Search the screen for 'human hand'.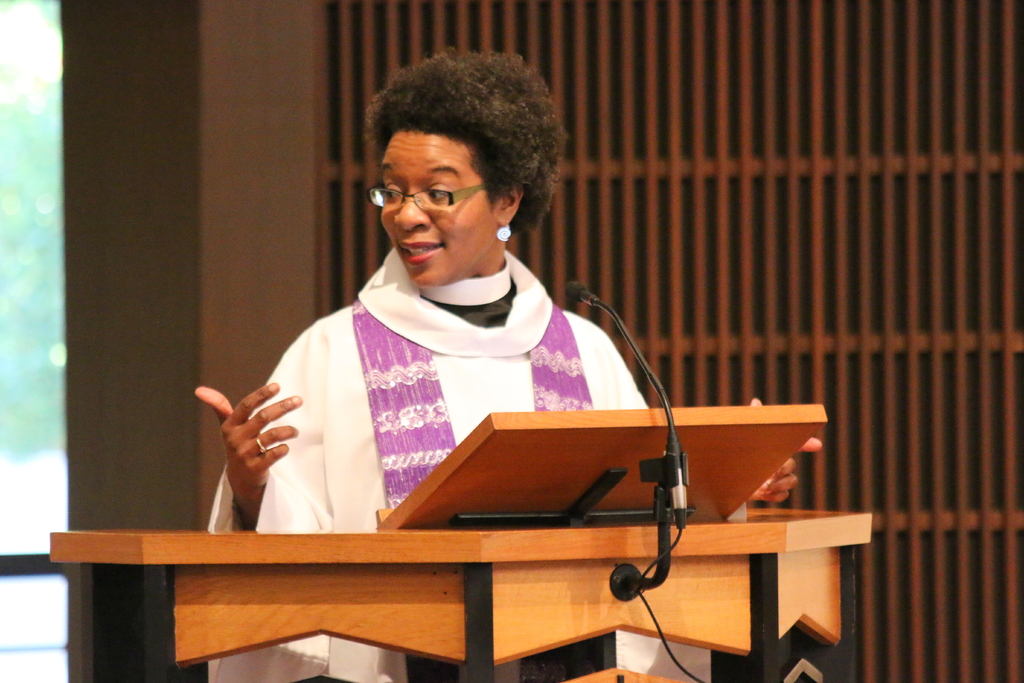
Found at {"x1": 748, "y1": 395, "x2": 824, "y2": 506}.
